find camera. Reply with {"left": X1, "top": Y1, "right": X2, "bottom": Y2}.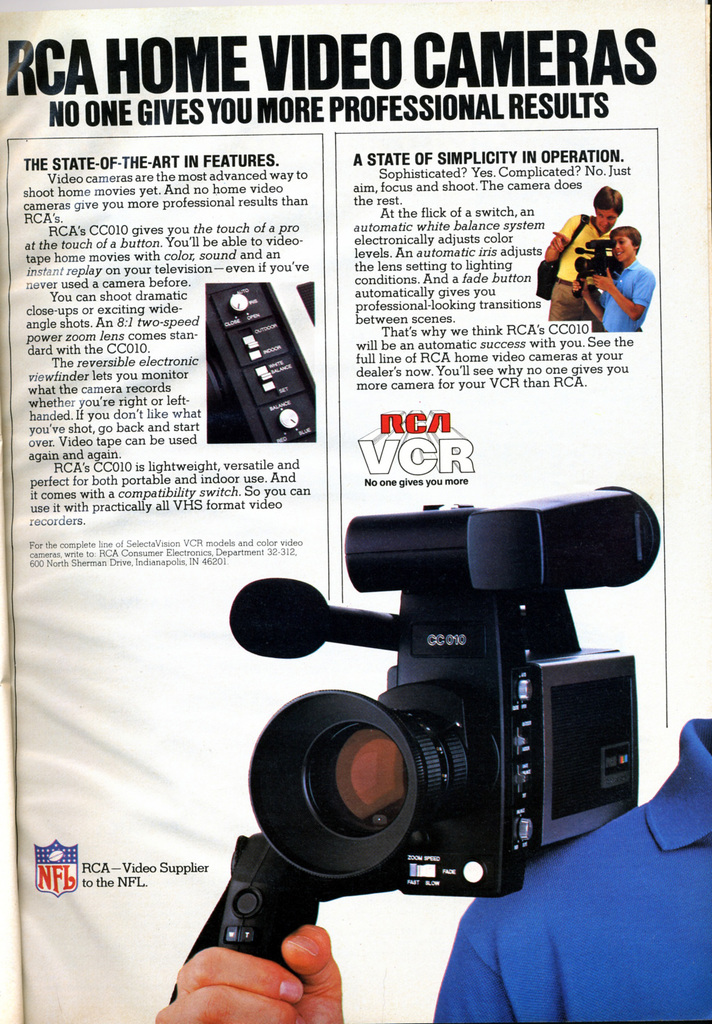
{"left": 571, "top": 239, "right": 618, "bottom": 278}.
